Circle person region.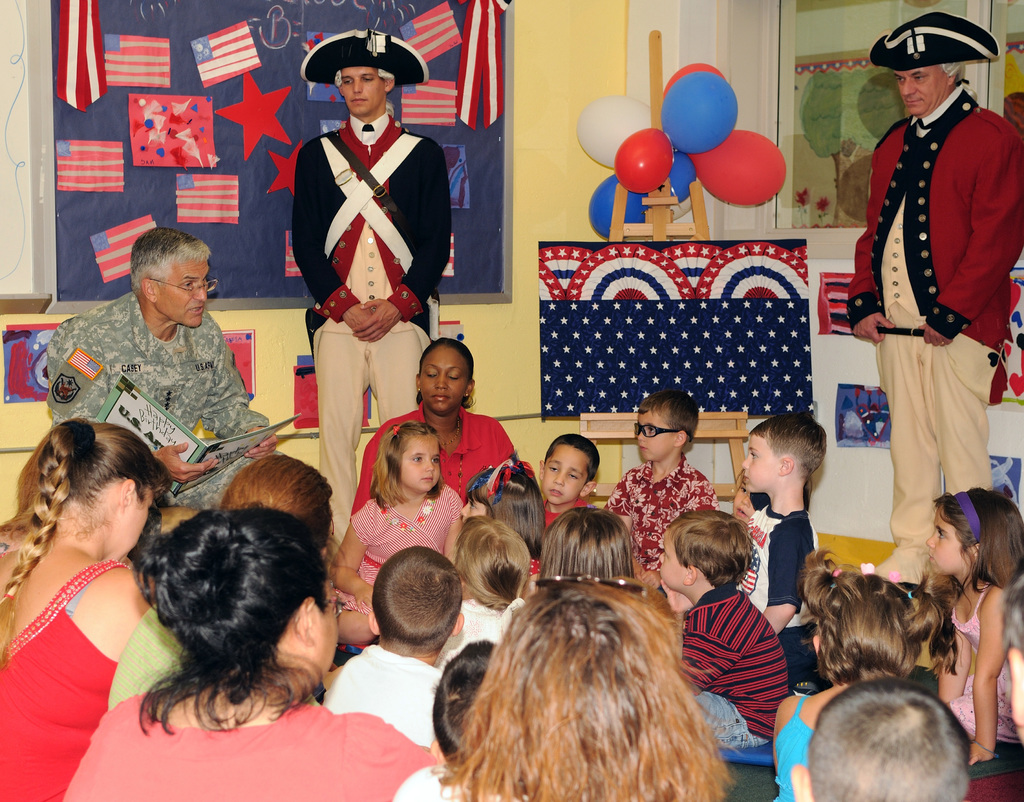
Region: 527/436/602/575.
